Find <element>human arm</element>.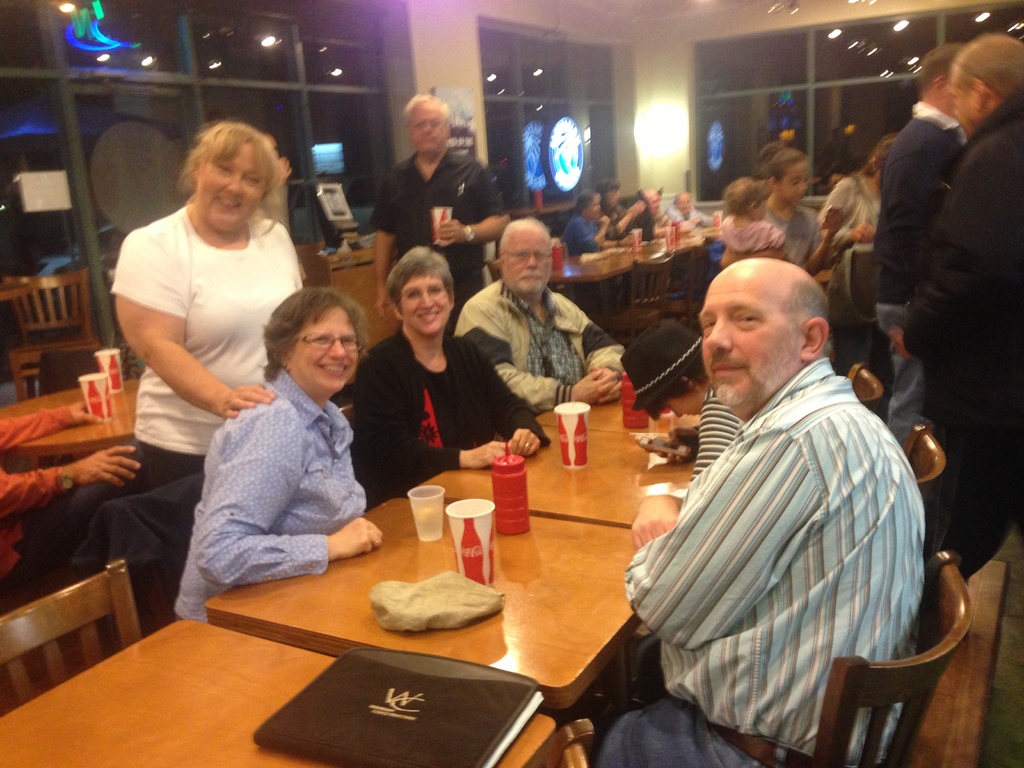
[627, 475, 680, 547].
